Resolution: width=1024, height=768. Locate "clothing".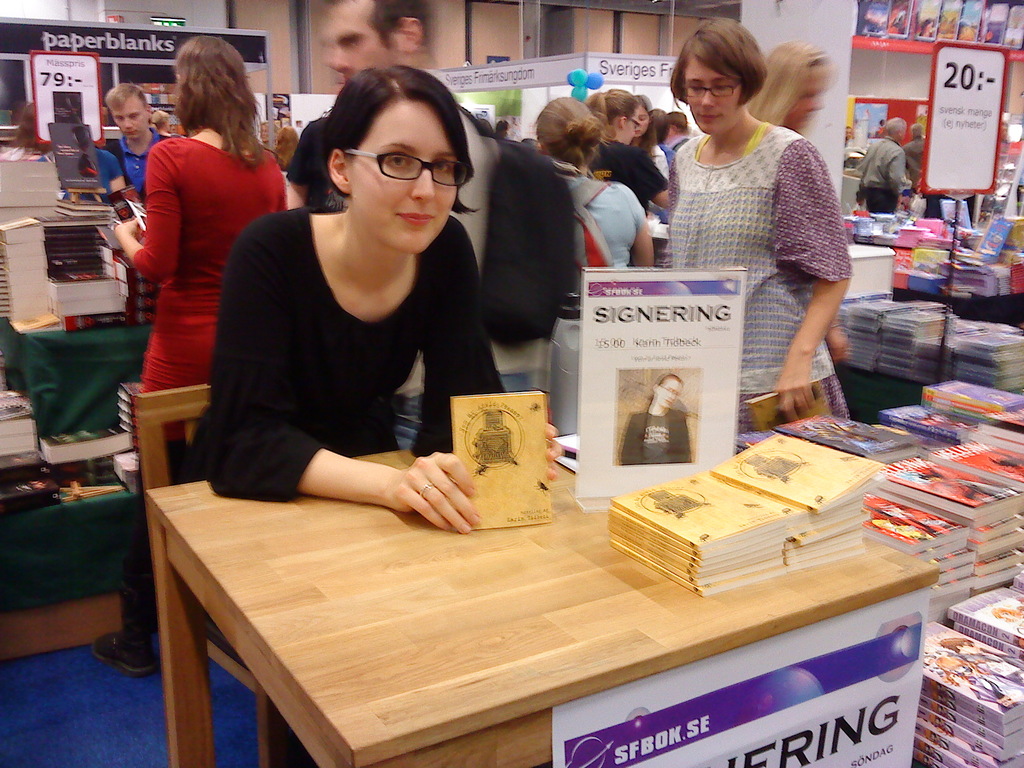
x1=593 y1=138 x2=657 y2=220.
